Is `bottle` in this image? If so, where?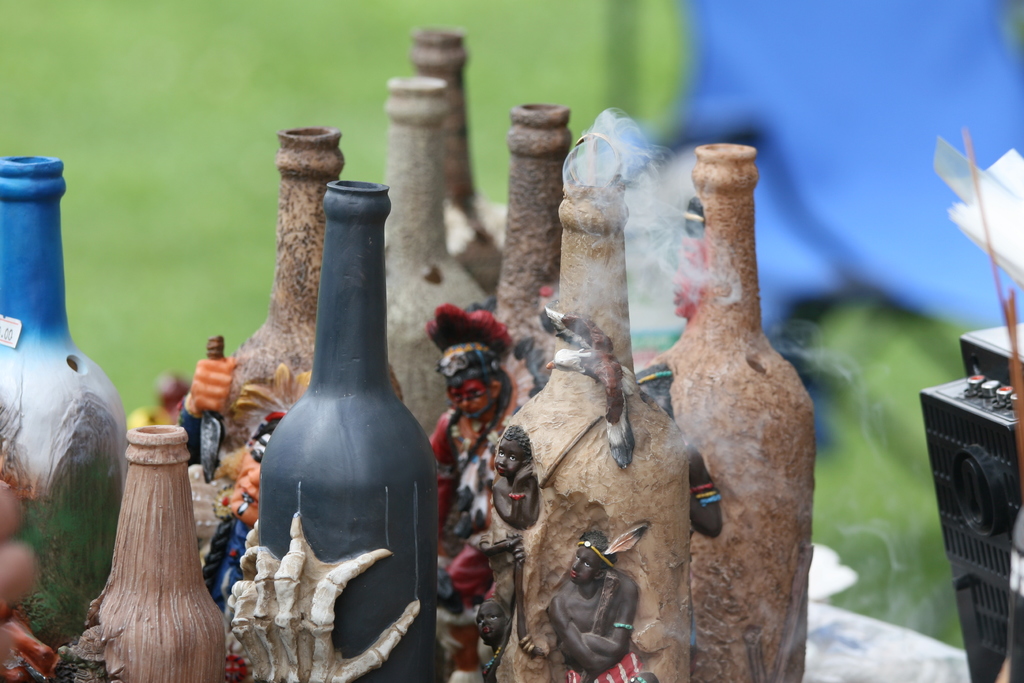
Yes, at crop(412, 26, 502, 294).
